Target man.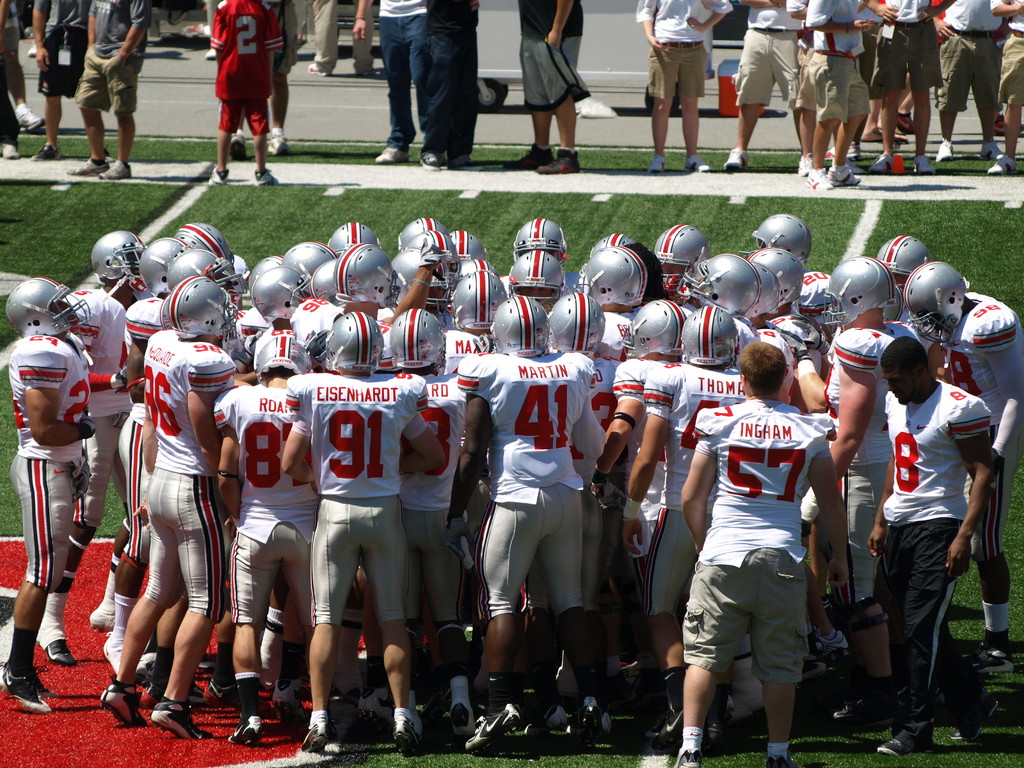
Target region: Rect(0, 0, 45, 128).
